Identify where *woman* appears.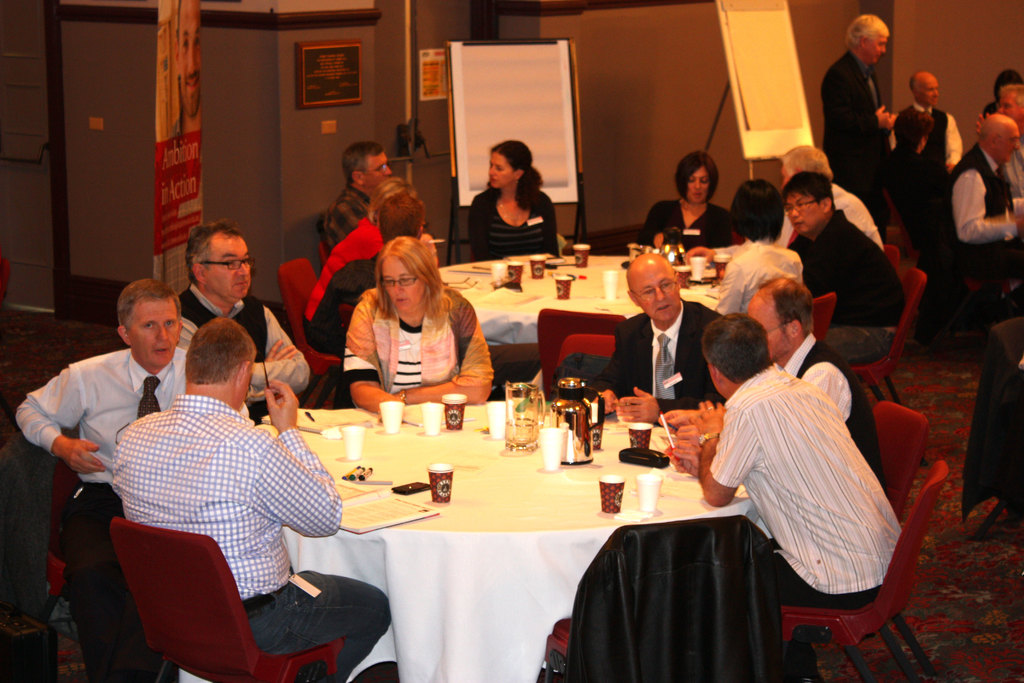
Appears at (left=463, top=133, right=566, bottom=258).
